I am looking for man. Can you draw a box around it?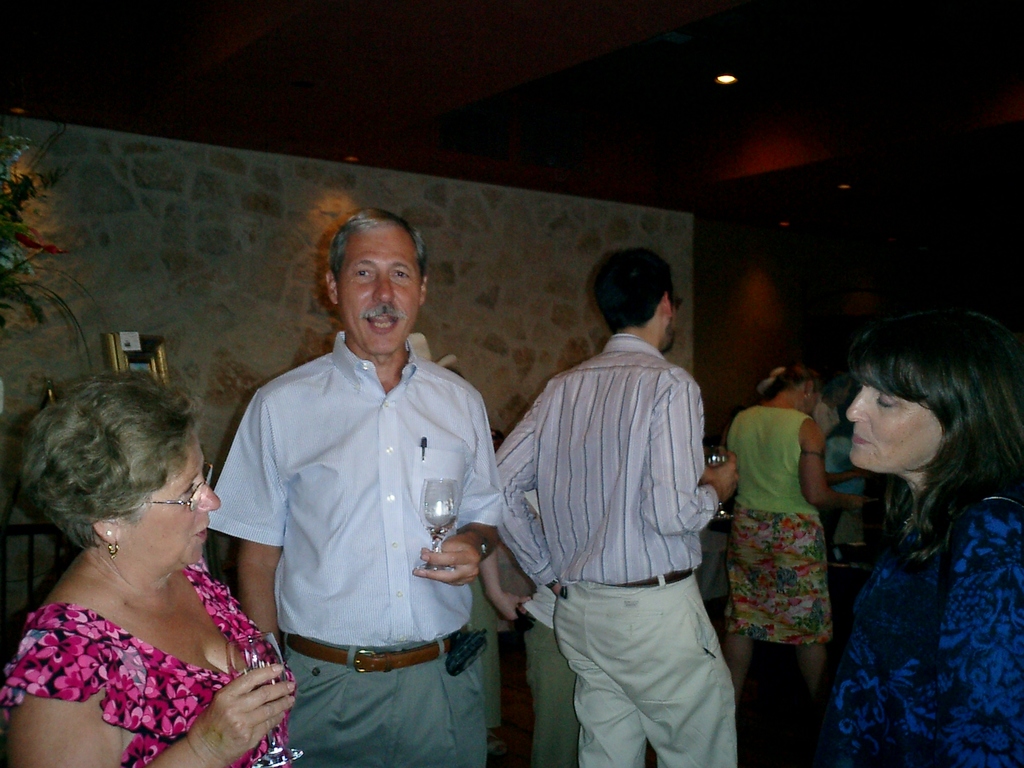
Sure, the bounding box is <bbox>216, 201, 505, 766</bbox>.
